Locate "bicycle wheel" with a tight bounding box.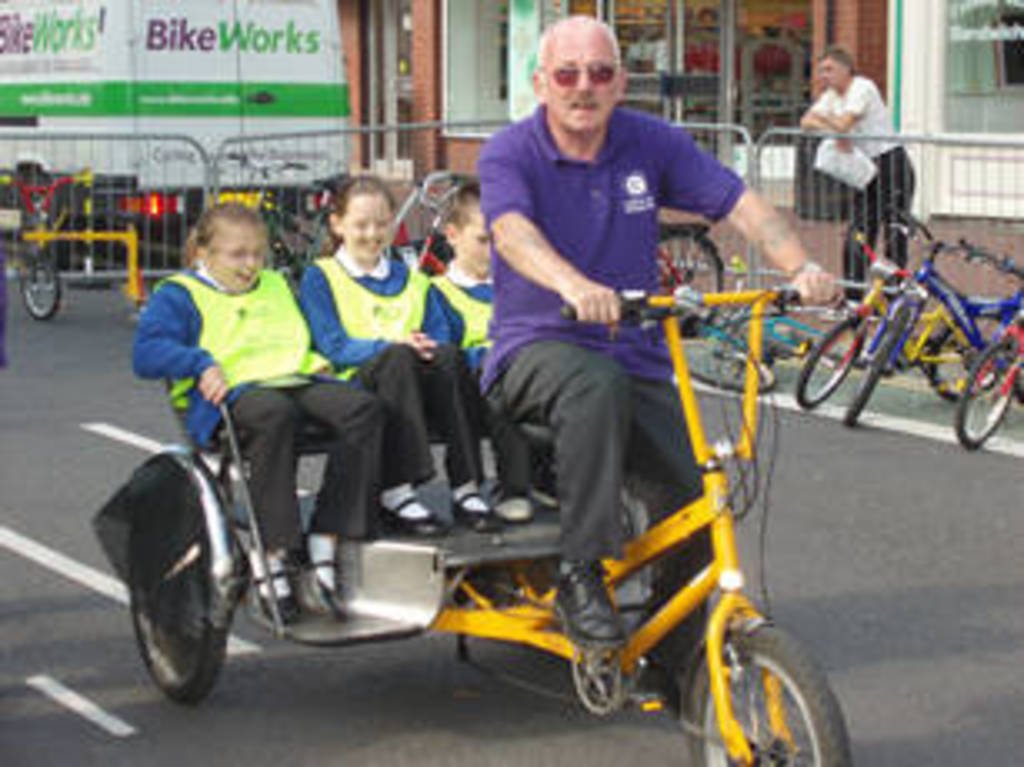
crop(797, 313, 867, 414).
